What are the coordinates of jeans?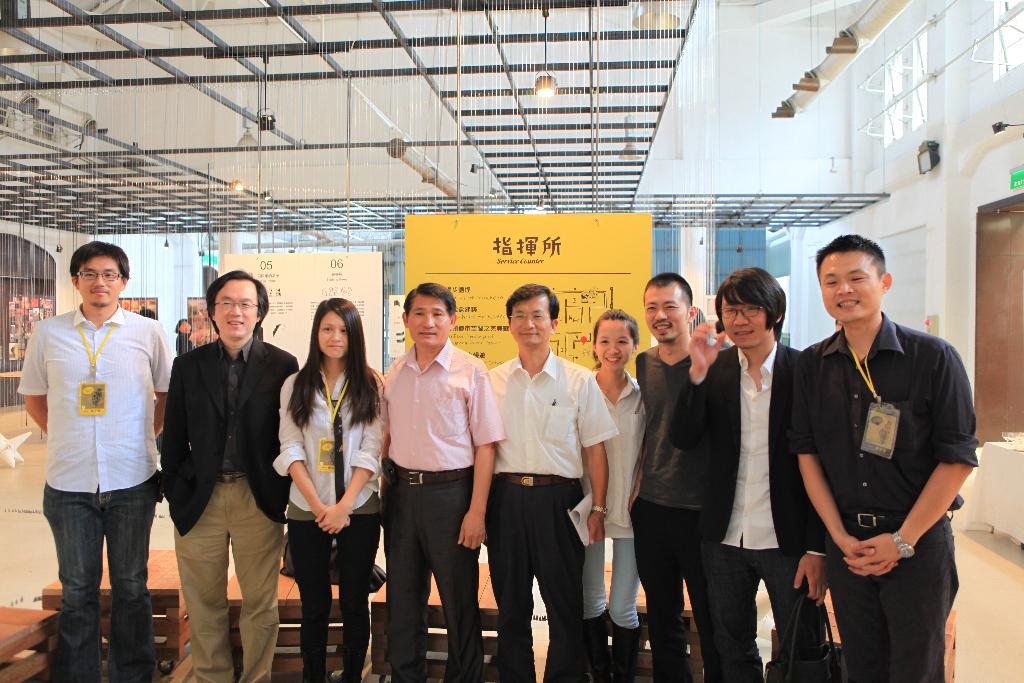
left=833, top=514, right=967, bottom=682.
